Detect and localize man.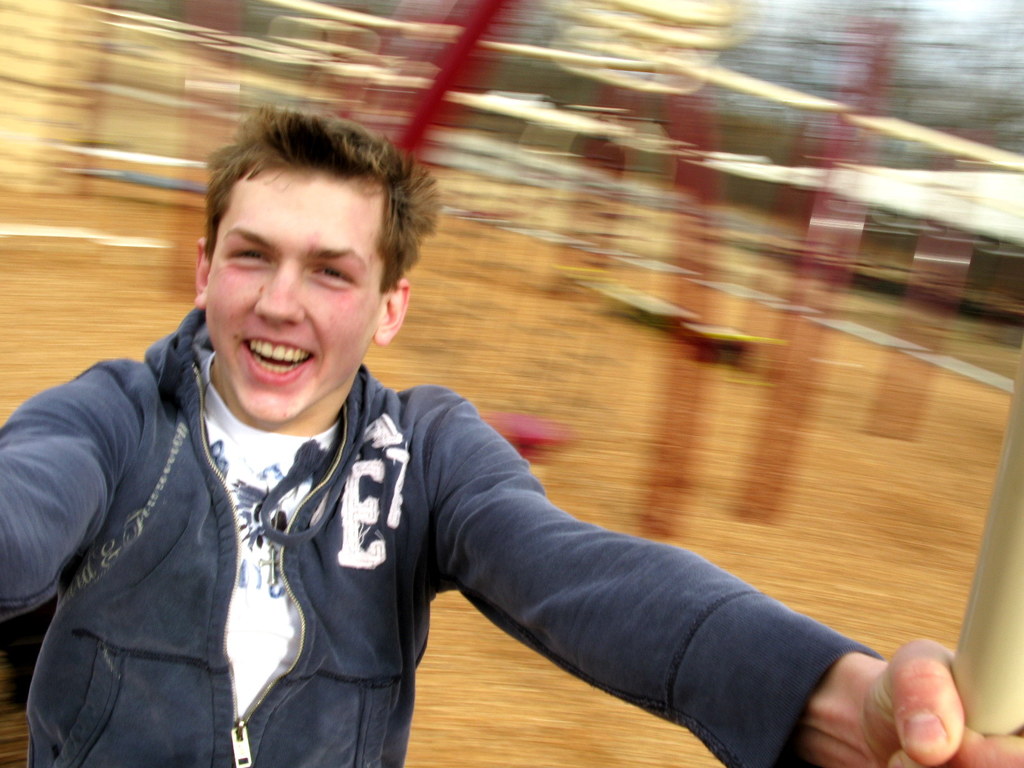
Localized at <bbox>8, 115, 855, 746</bbox>.
